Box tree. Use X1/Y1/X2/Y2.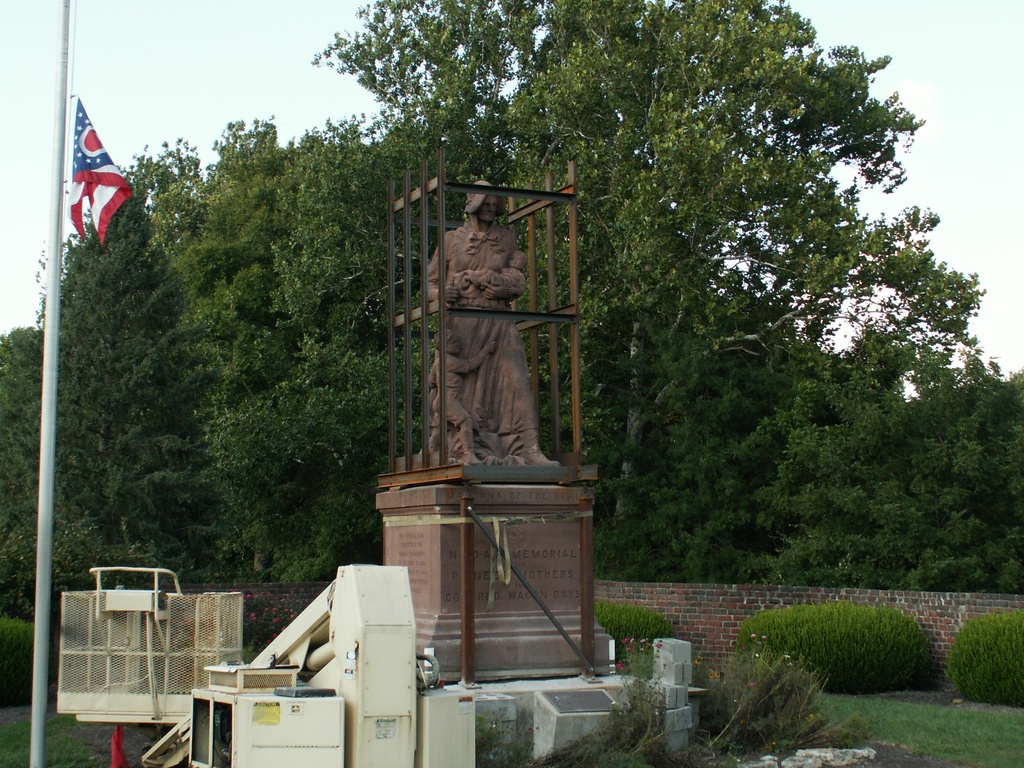
759/310/920/575.
